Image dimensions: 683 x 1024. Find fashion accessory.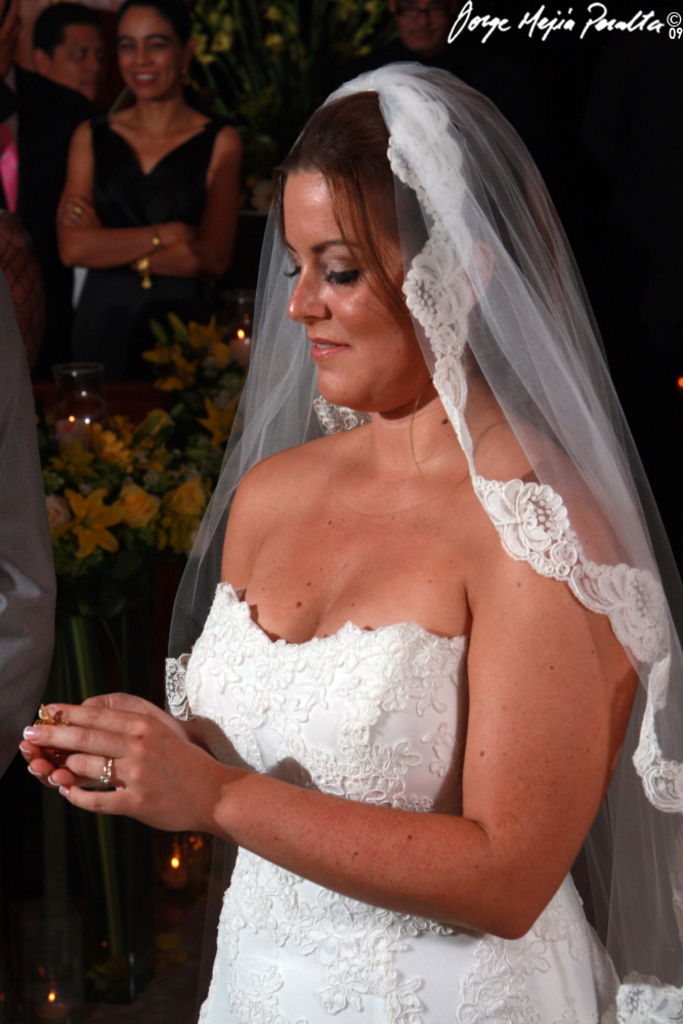
l=136, t=258, r=156, b=278.
